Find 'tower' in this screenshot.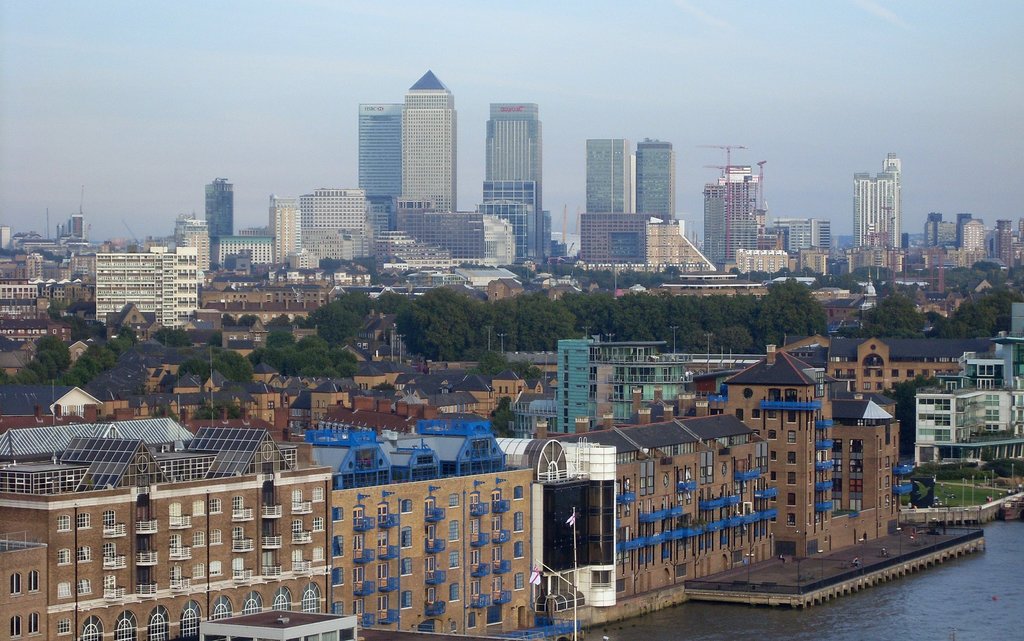
The bounding box for 'tower' is Rect(578, 134, 635, 225).
